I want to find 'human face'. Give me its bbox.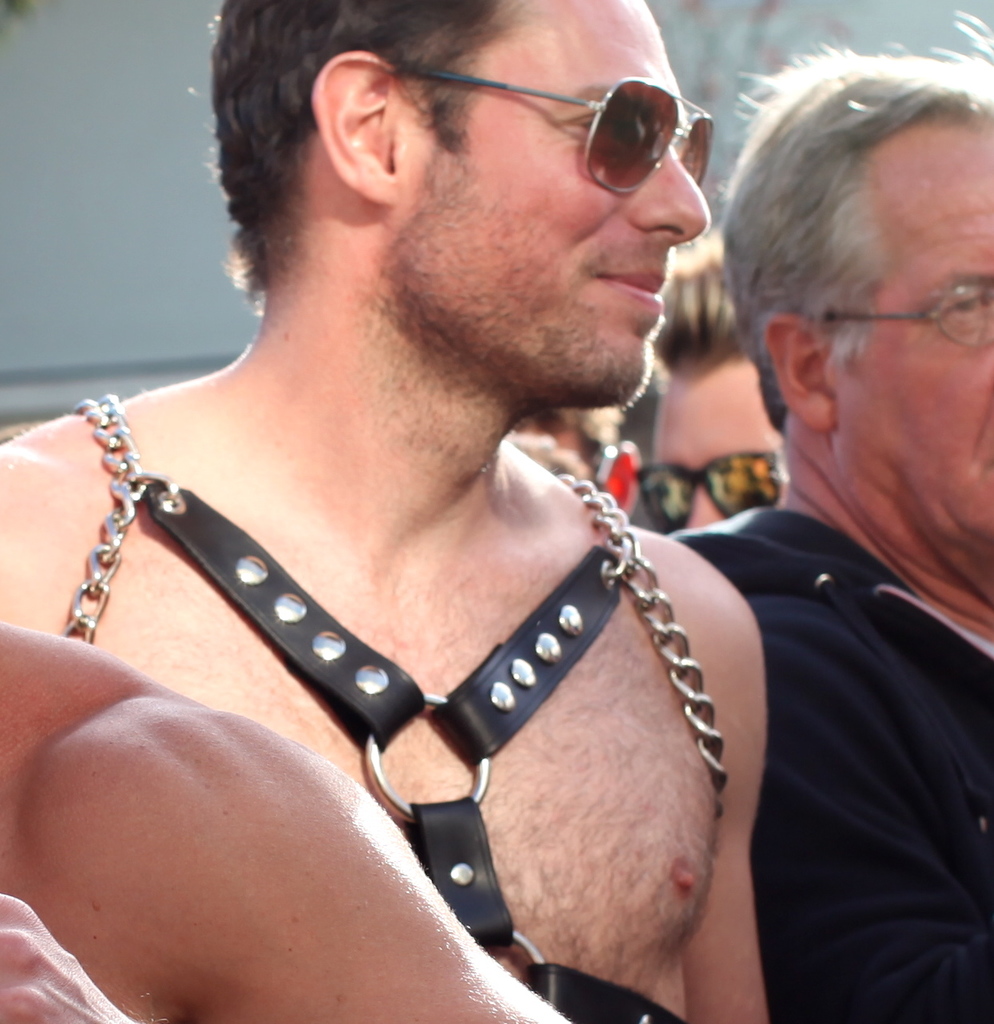
(399,0,713,410).
